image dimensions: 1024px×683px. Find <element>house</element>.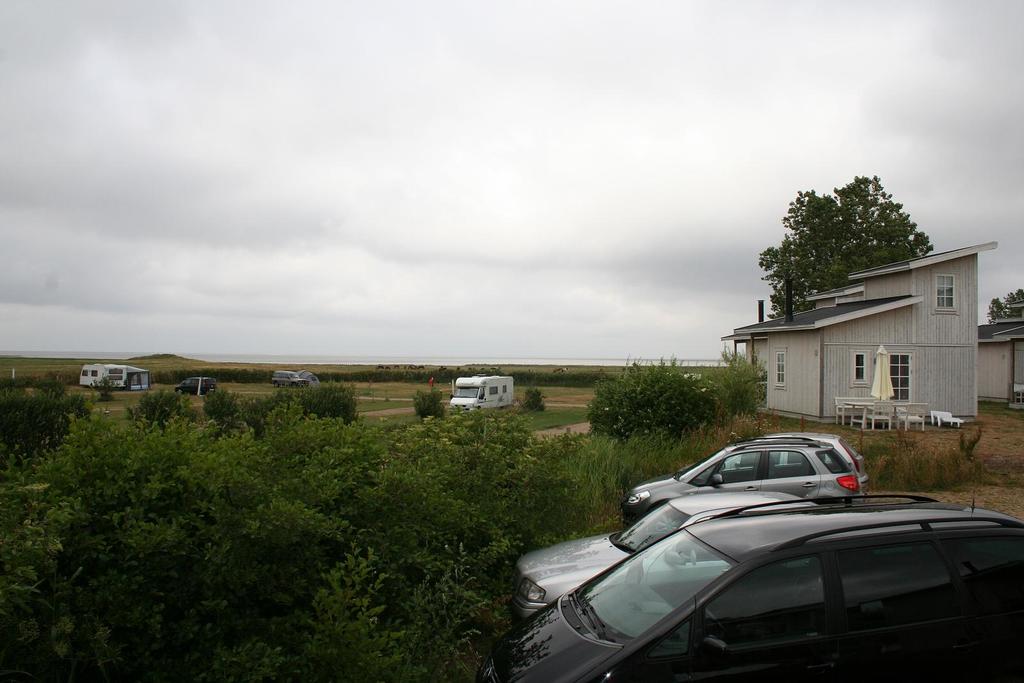
detection(77, 360, 150, 392).
